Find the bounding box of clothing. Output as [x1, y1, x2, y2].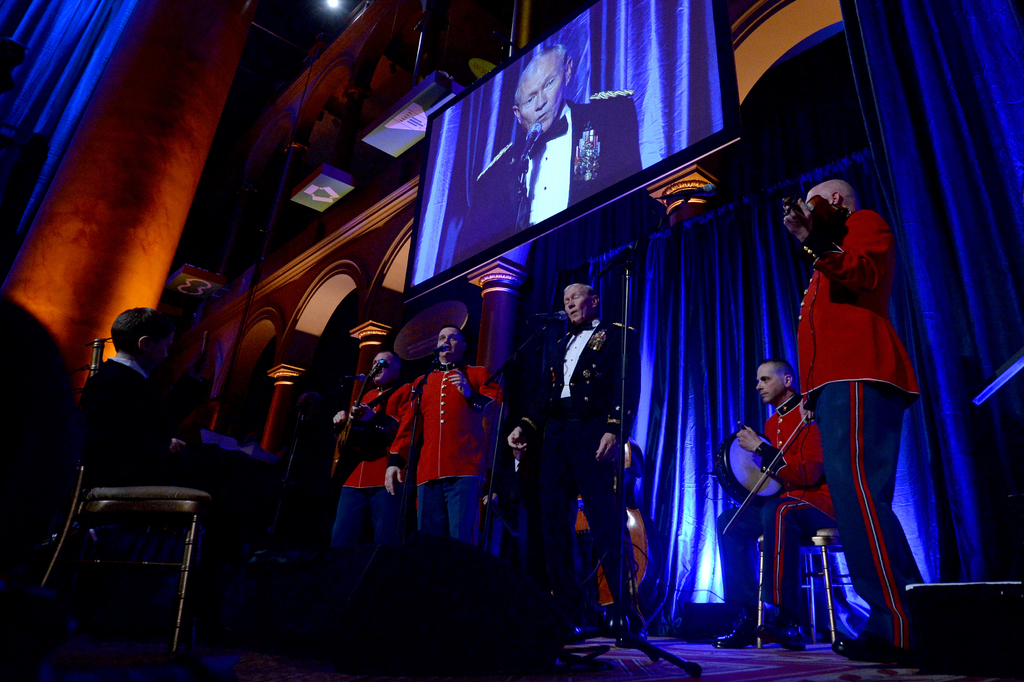
[754, 392, 840, 615].
